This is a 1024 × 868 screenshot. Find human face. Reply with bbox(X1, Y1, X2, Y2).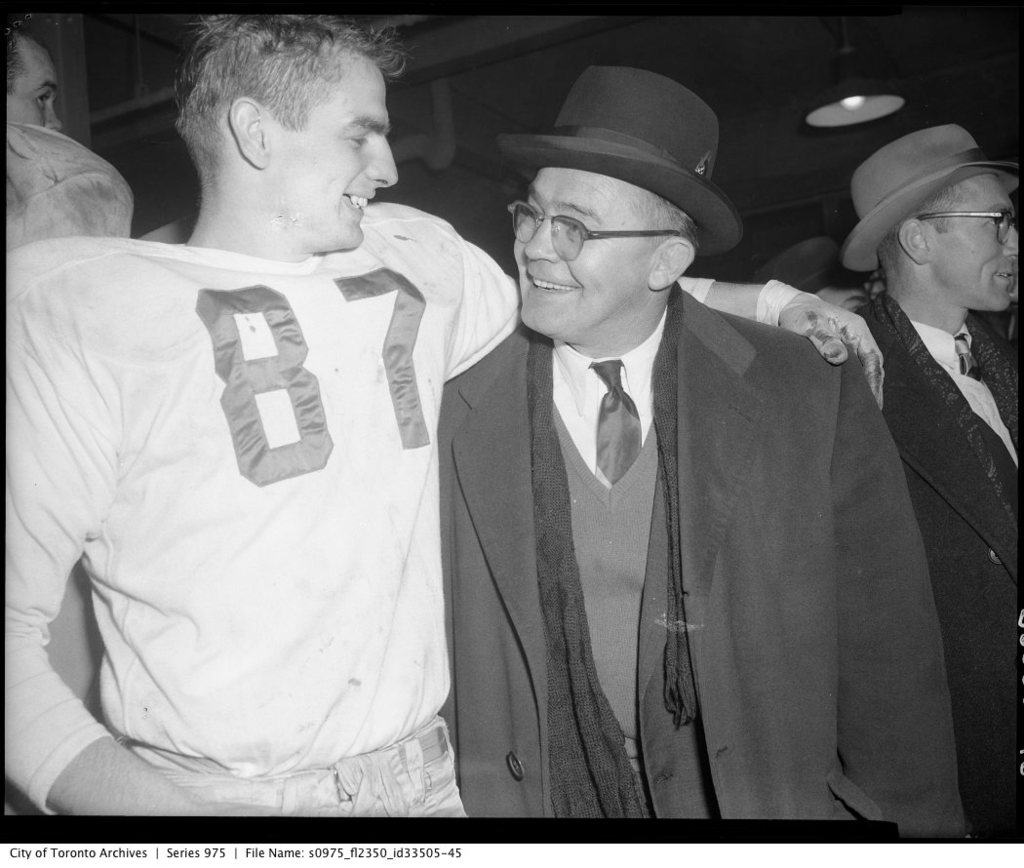
bbox(513, 166, 666, 339).
